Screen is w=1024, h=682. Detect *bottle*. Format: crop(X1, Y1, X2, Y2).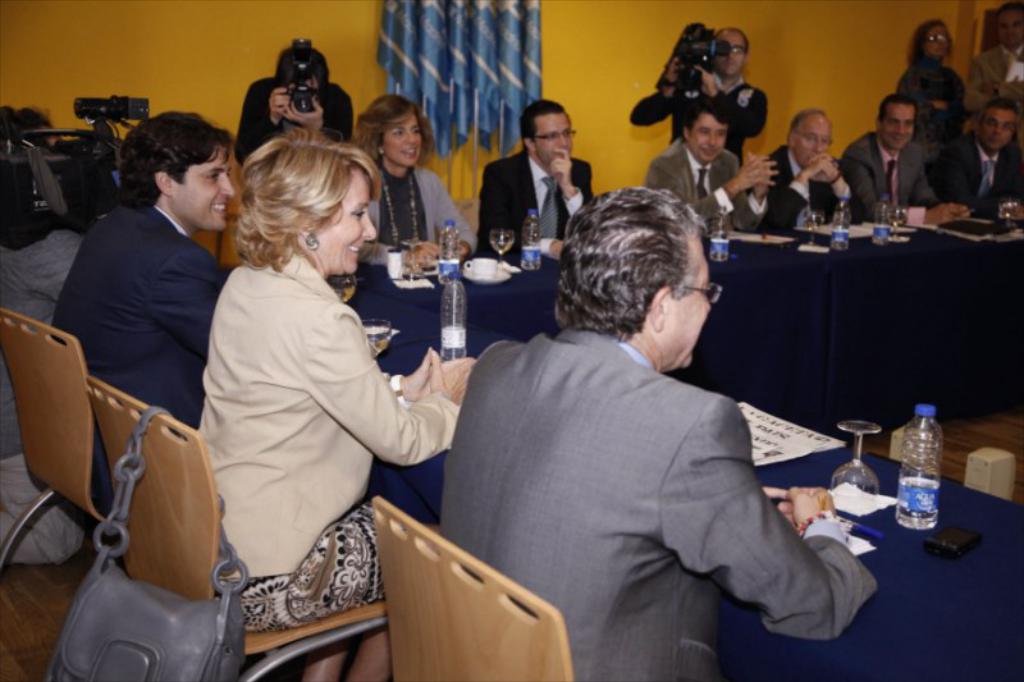
crop(895, 406, 945, 531).
